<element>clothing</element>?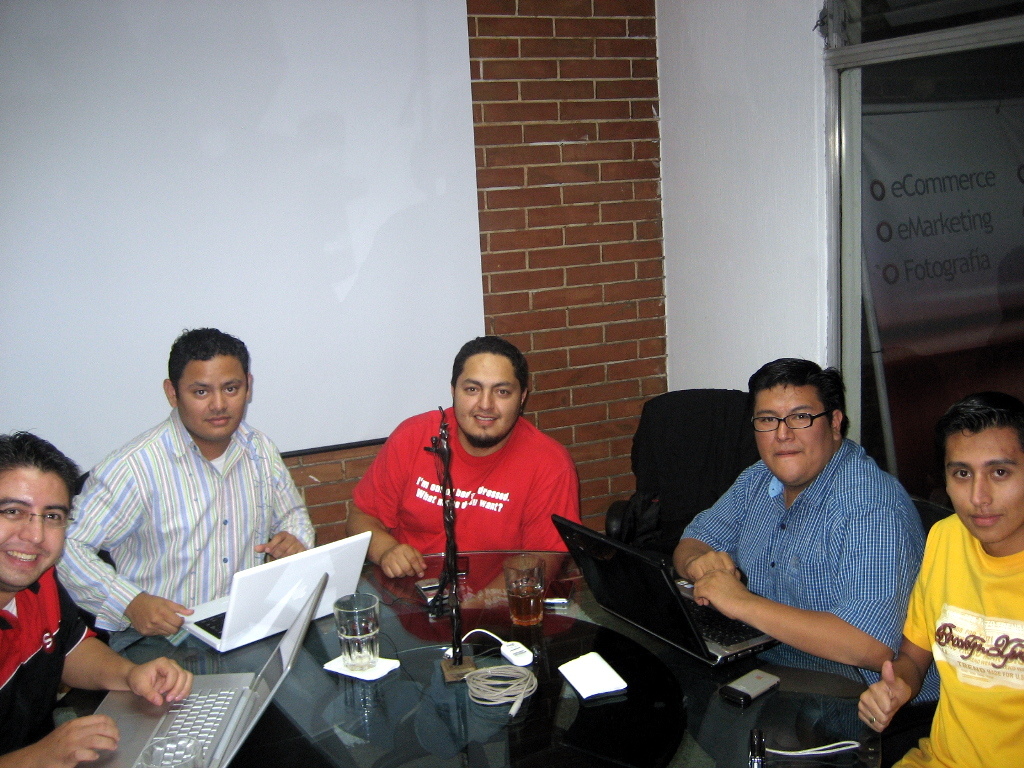
select_region(56, 414, 314, 652)
